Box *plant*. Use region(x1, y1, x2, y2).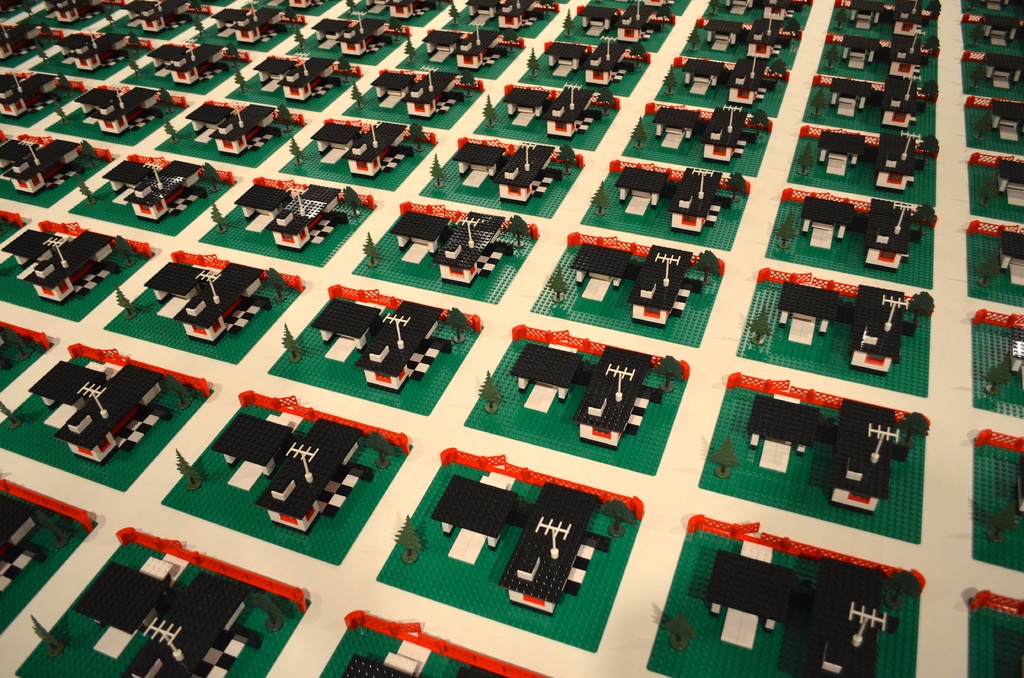
region(403, 31, 419, 64).
